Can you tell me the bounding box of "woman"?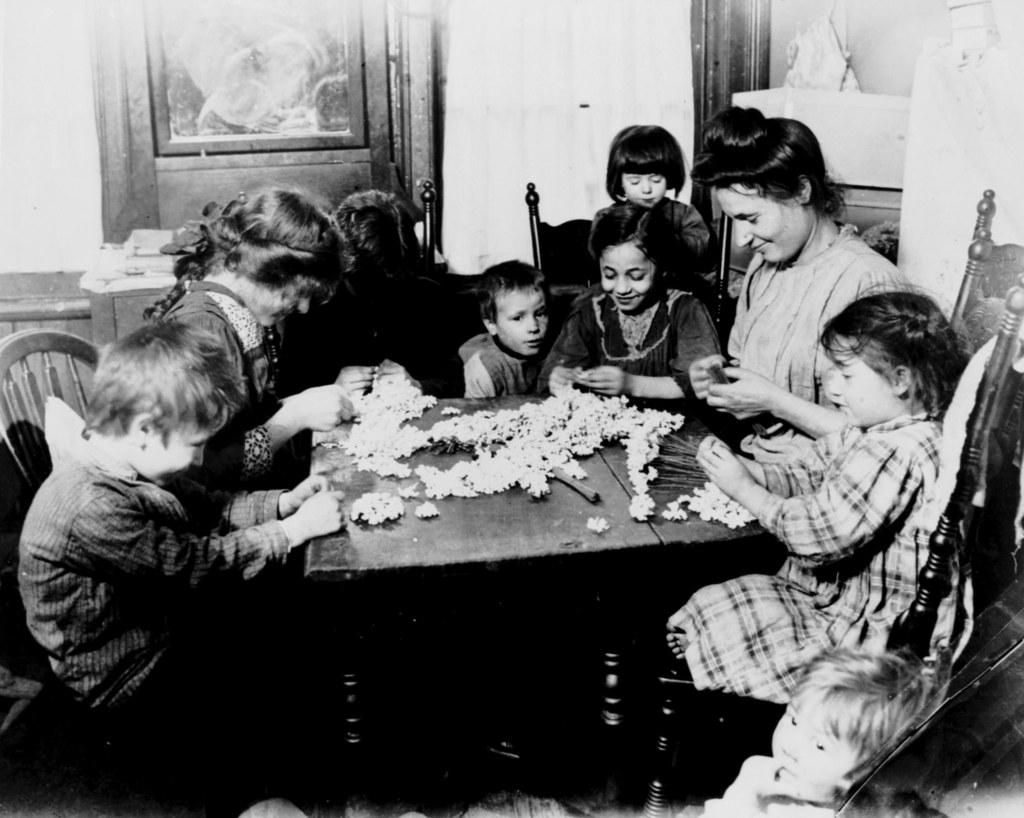
[x1=685, y1=100, x2=924, y2=446].
